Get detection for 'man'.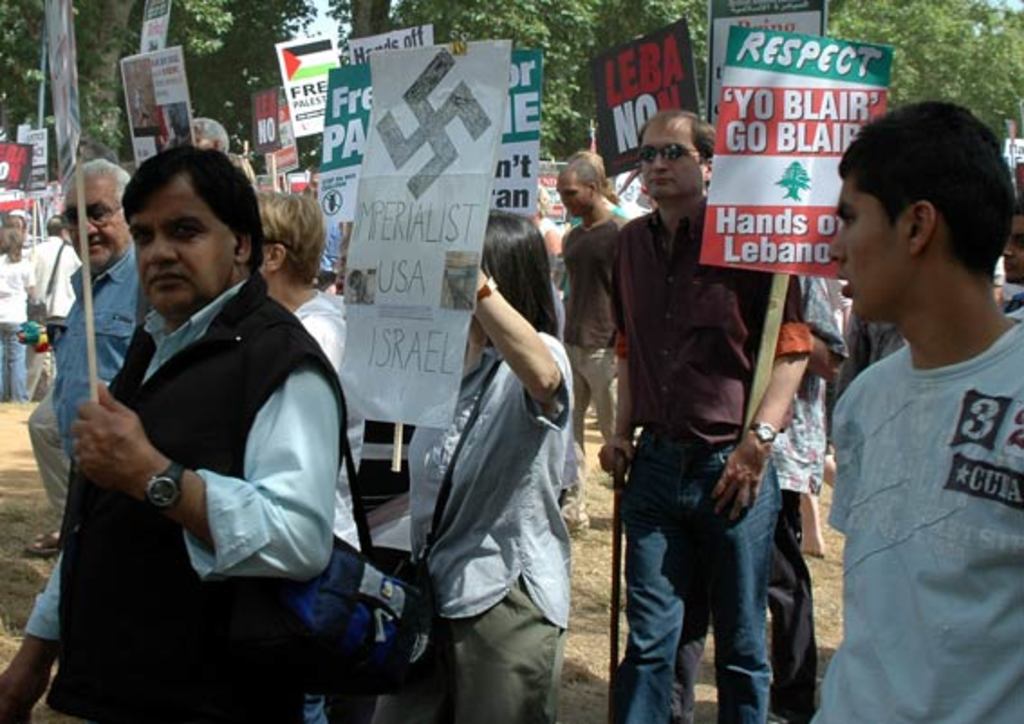
Detection: (0, 148, 349, 722).
